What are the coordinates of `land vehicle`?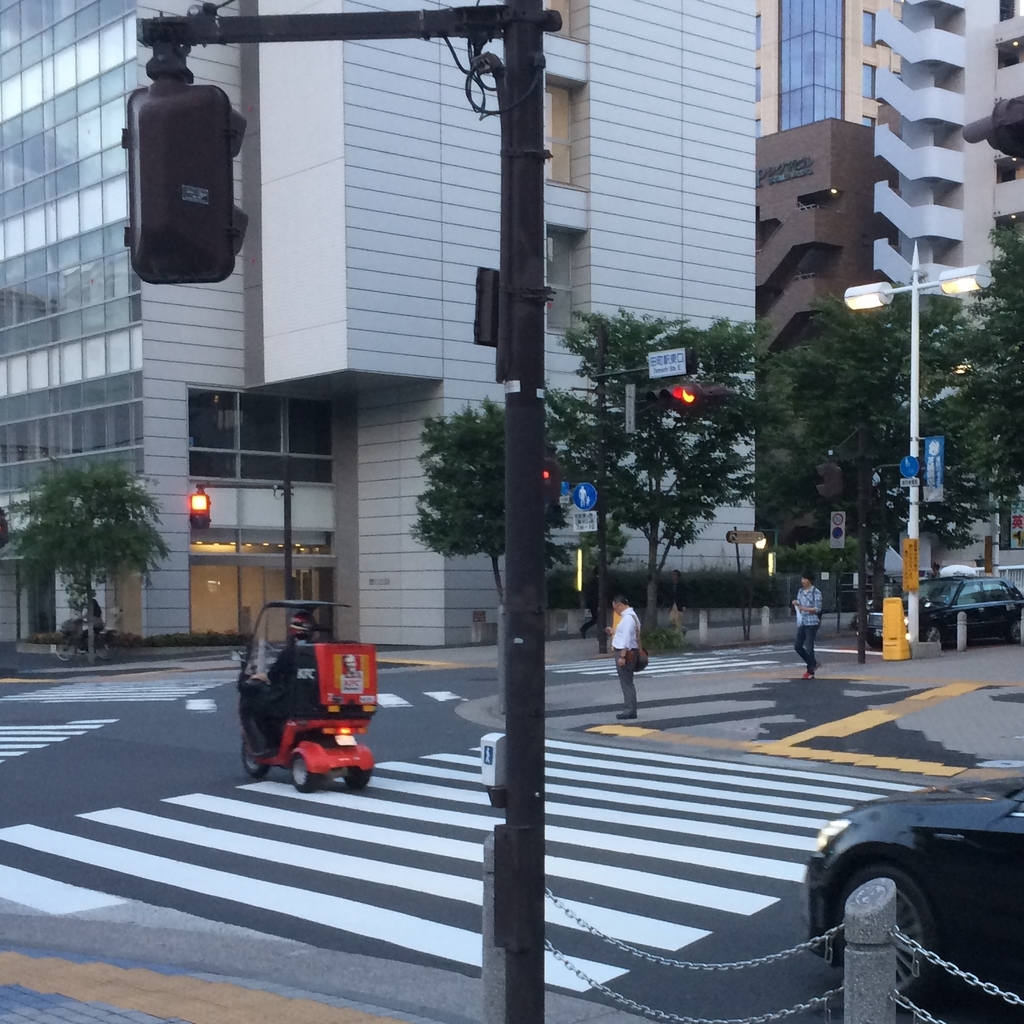
BBox(251, 635, 388, 807).
